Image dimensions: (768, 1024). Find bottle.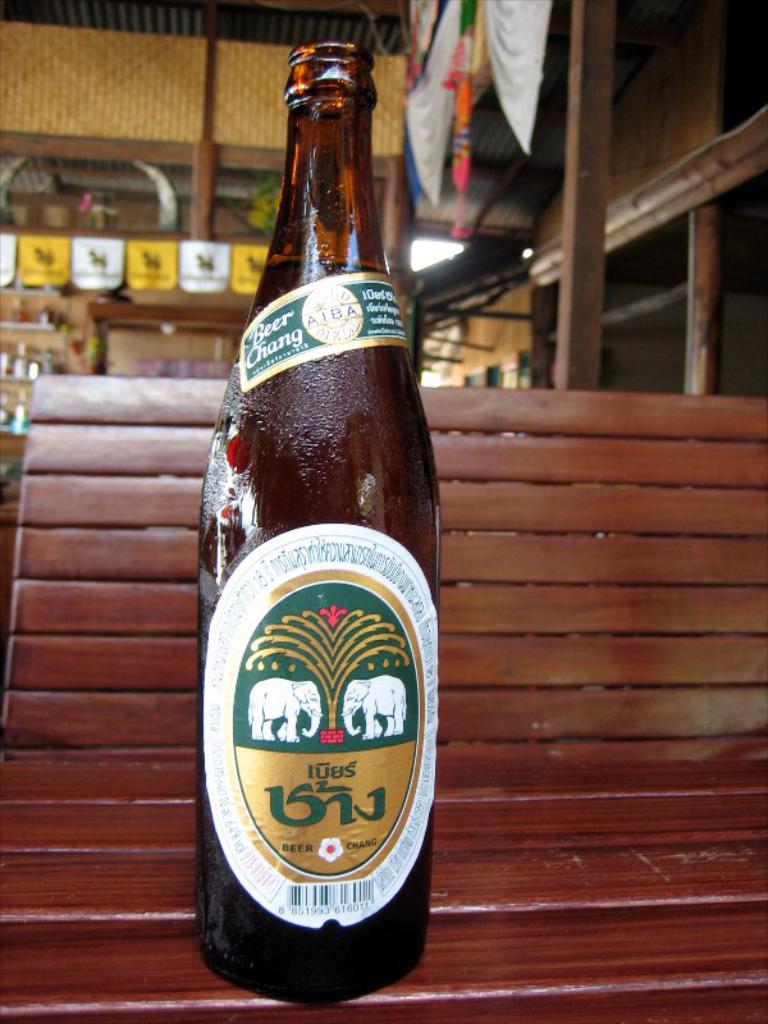
rect(175, 76, 465, 1010).
